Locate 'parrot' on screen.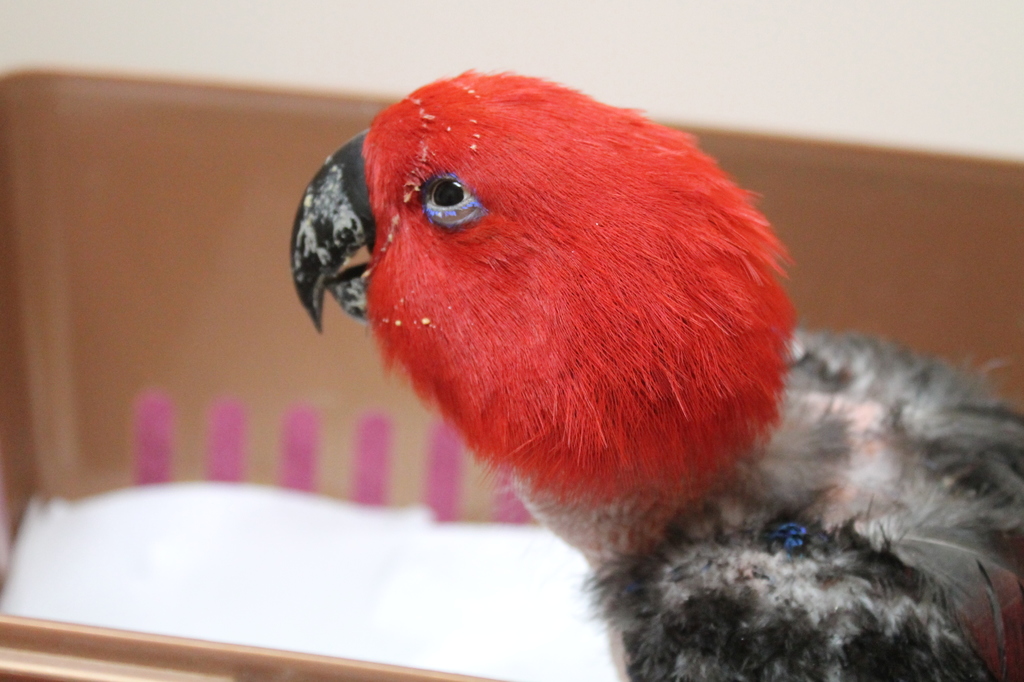
On screen at (x1=289, y1=73, x2=1023, y2=681).
